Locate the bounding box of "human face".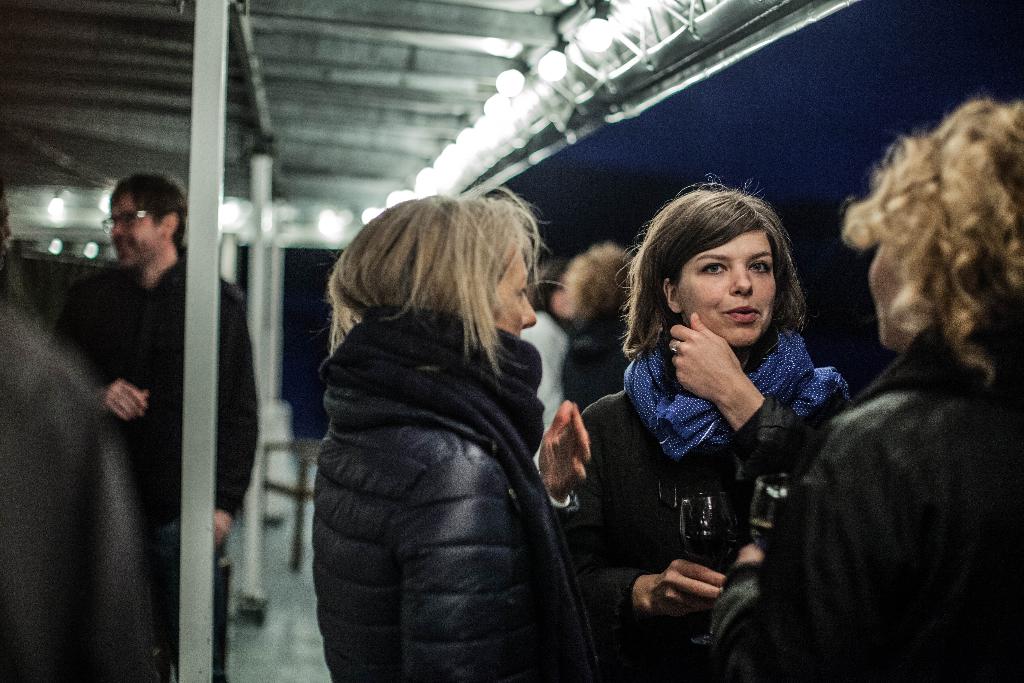
Bounding box: crop(113, 198, 155, 265).
